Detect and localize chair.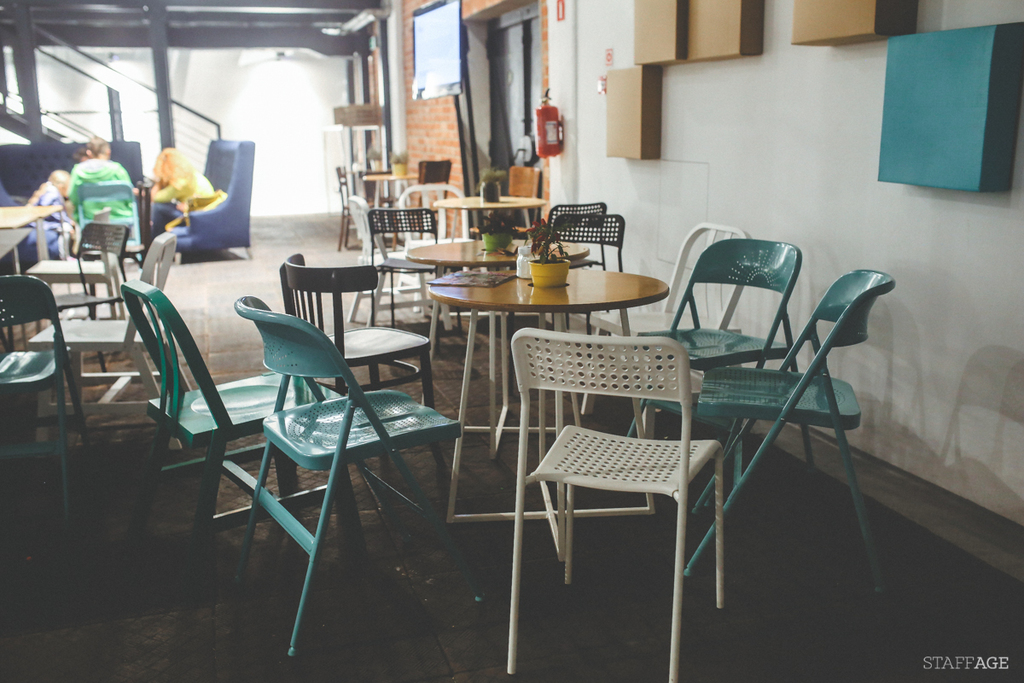
Localized at box=[657, 267, 890, 593].
